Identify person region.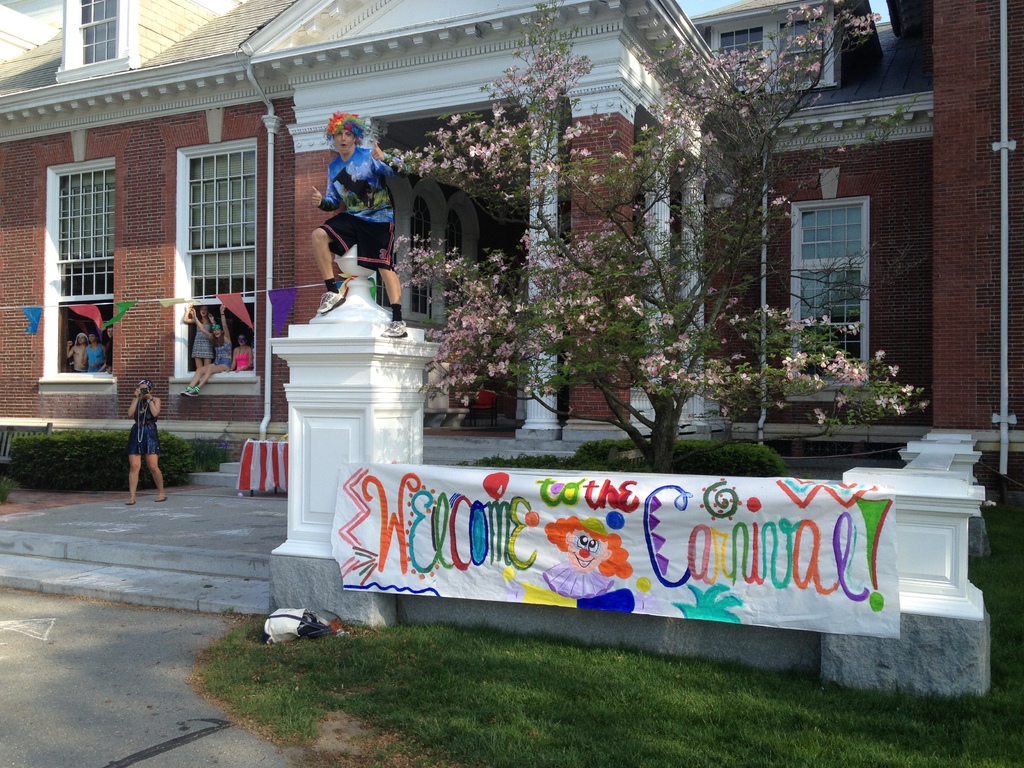
Region: locate(88, 332, 106, 368).
